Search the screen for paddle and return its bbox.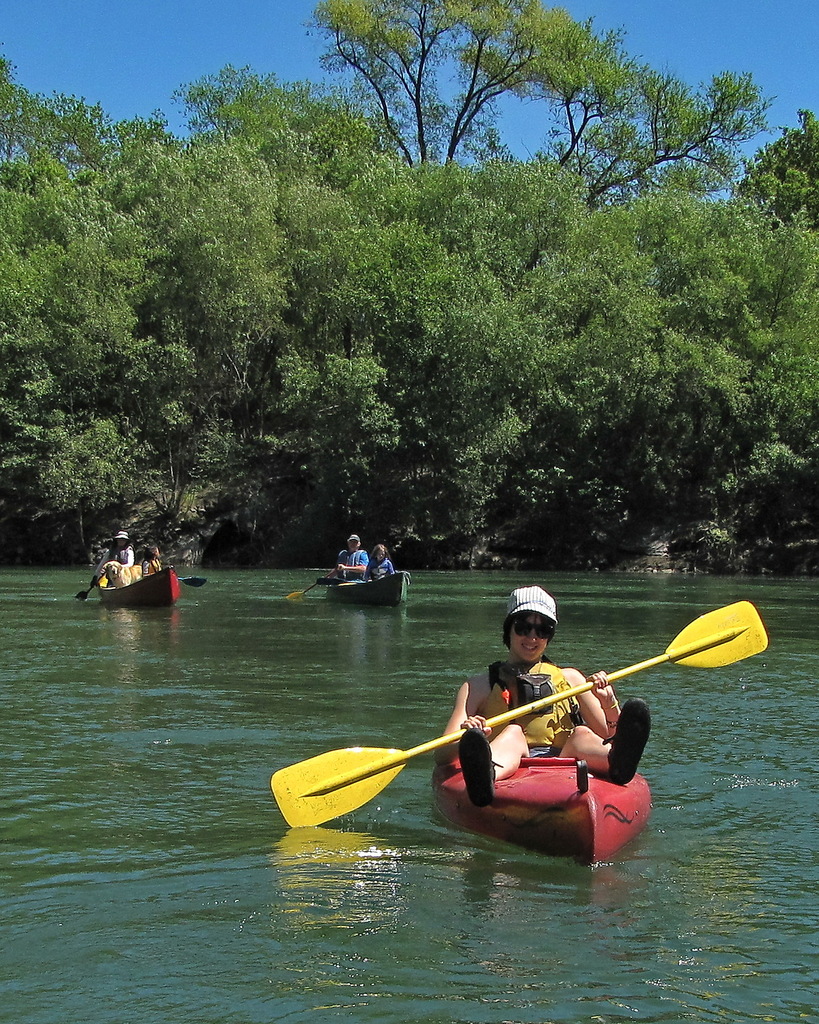
Found: select_region(340, 568, 772, 847).
